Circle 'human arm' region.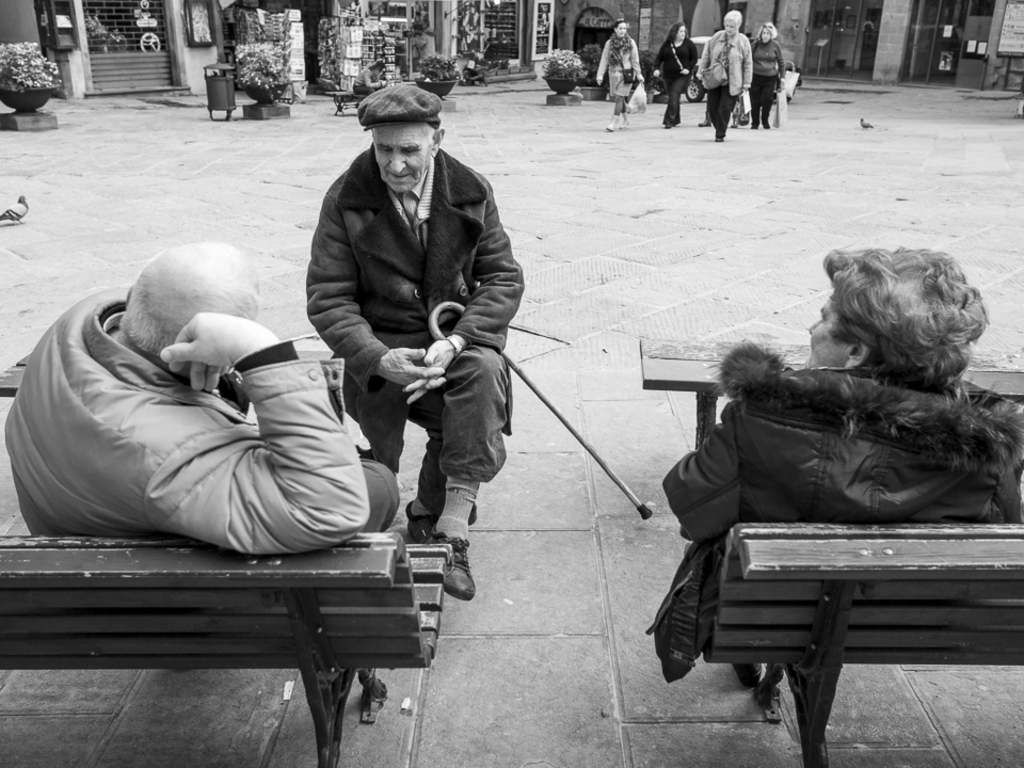
Region: (668, 383, 770, 575).
